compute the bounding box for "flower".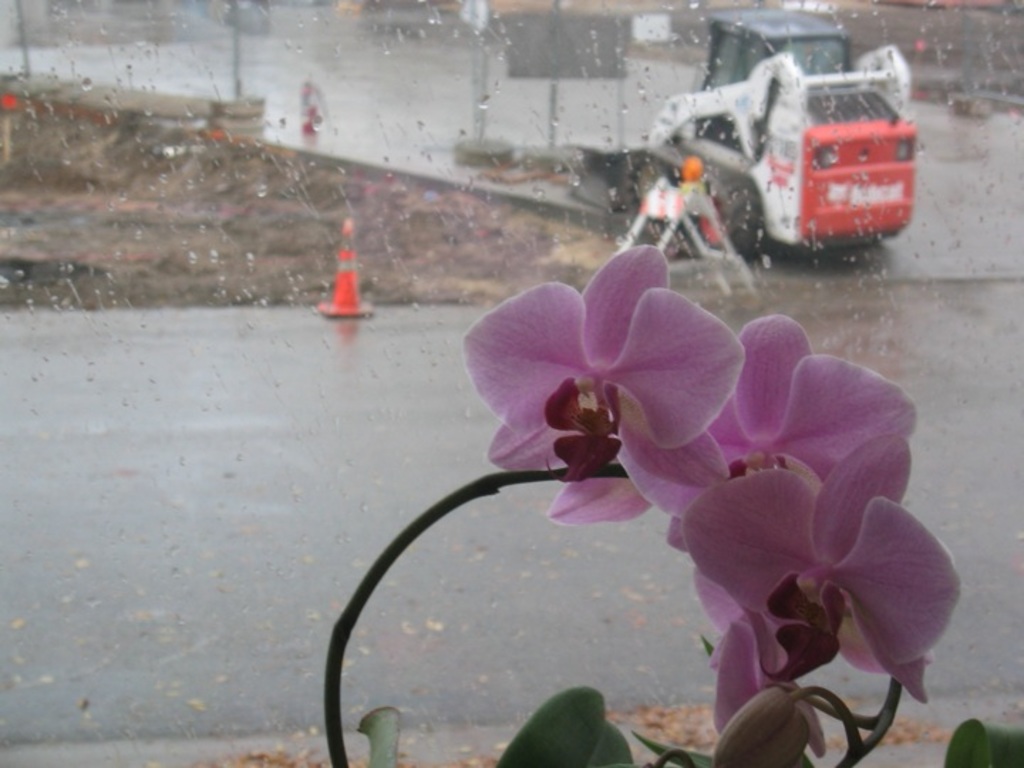
x1=693 y1=565 x2=825 y2=754.
